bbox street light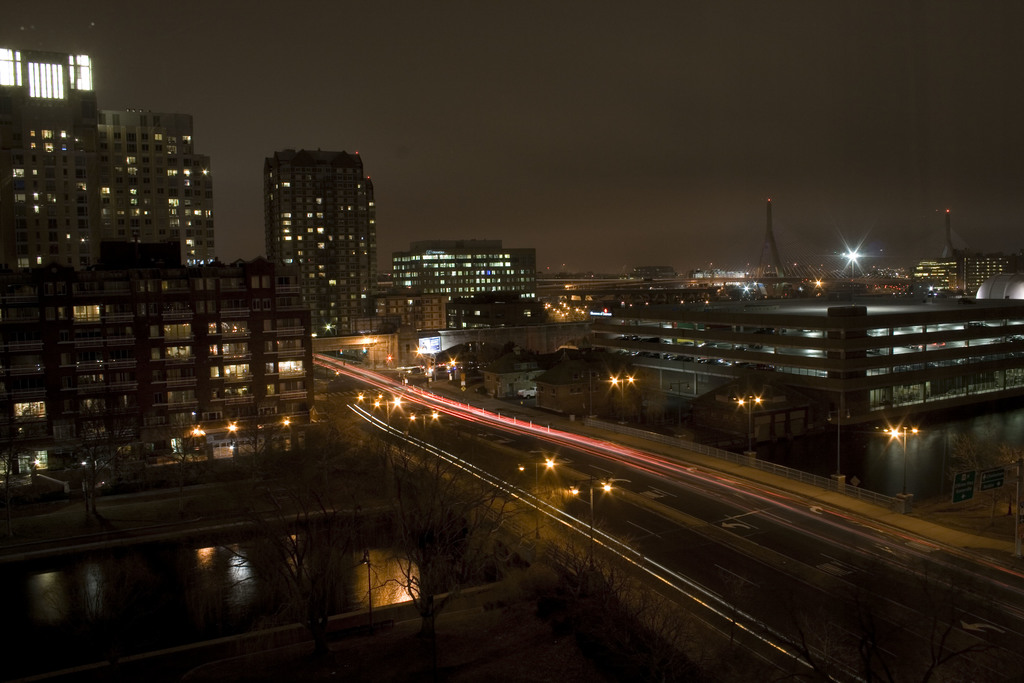
<box>360,336,377,370</box>
